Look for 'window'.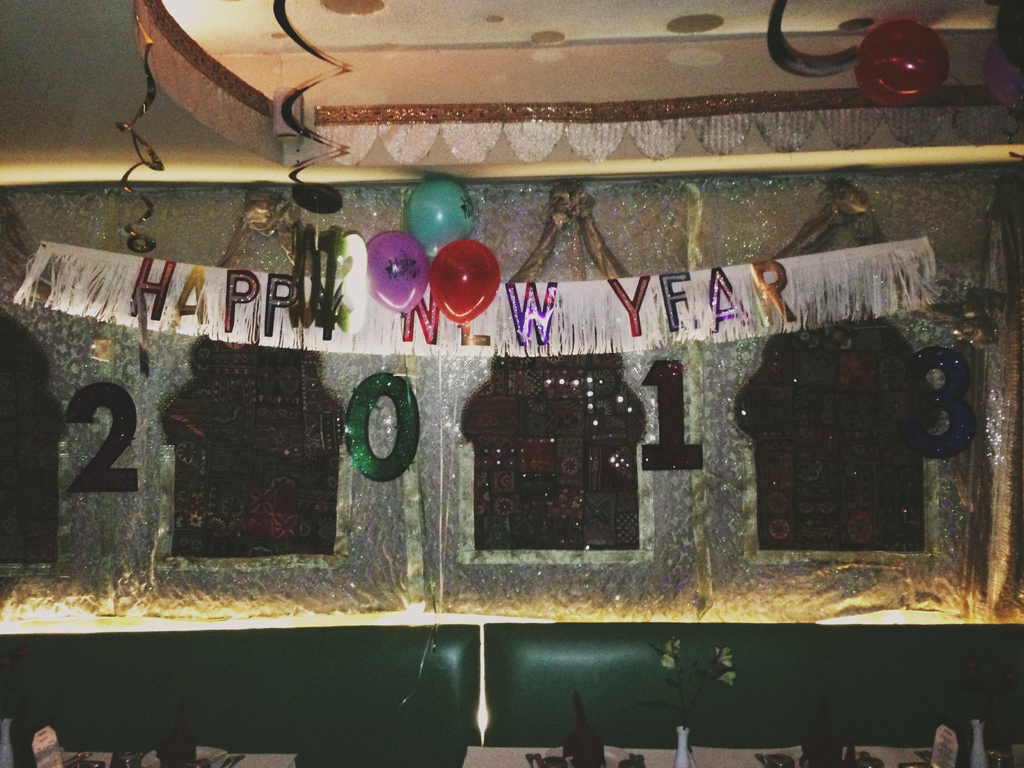
Found: x1=736, y1=301, x2=940, y2=563.
